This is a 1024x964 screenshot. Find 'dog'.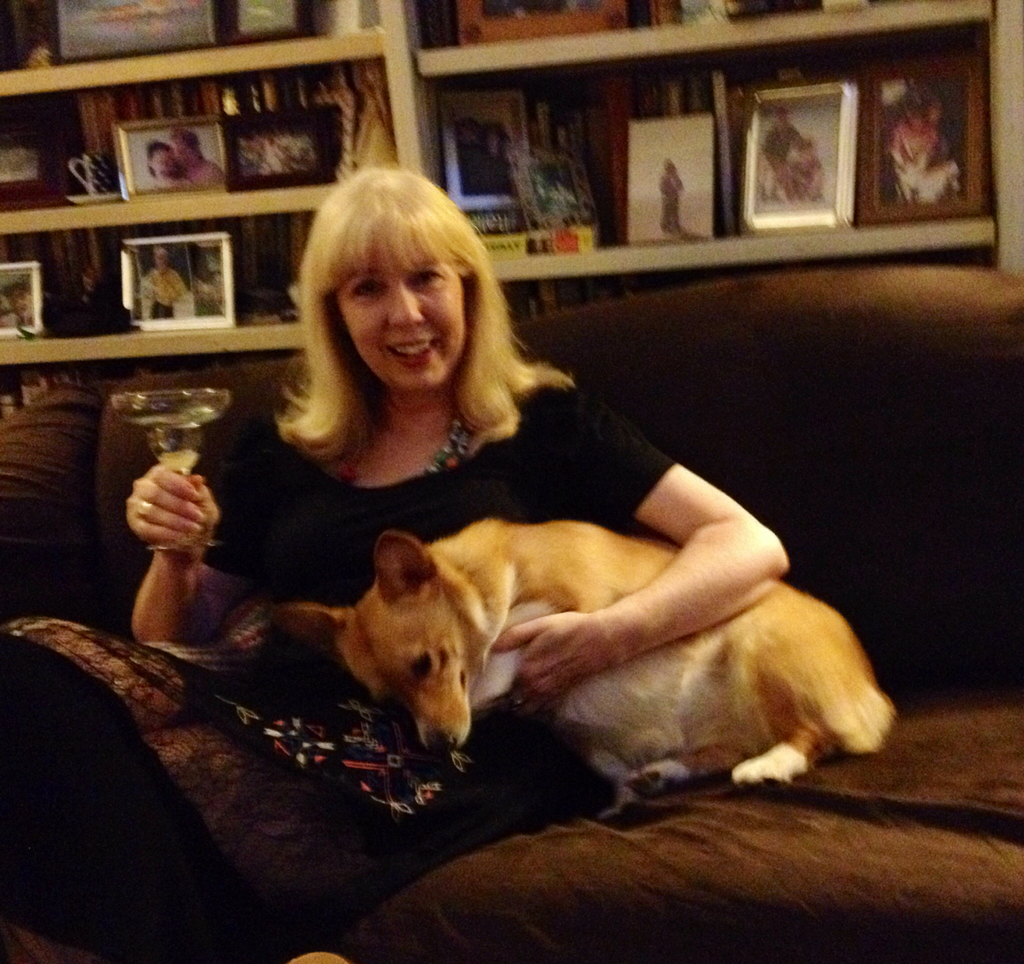
Bounding box: bbox=[264, 518, 902, 799].
